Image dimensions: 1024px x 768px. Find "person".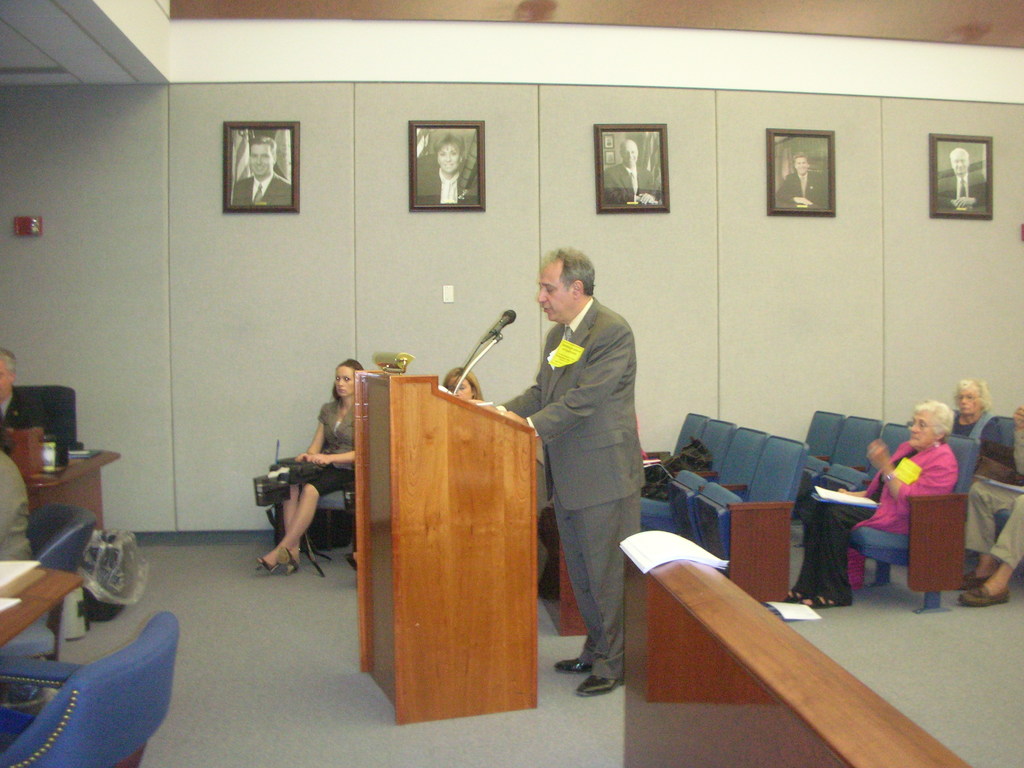
x1=598, y1=135, x2=668, y2=209.
